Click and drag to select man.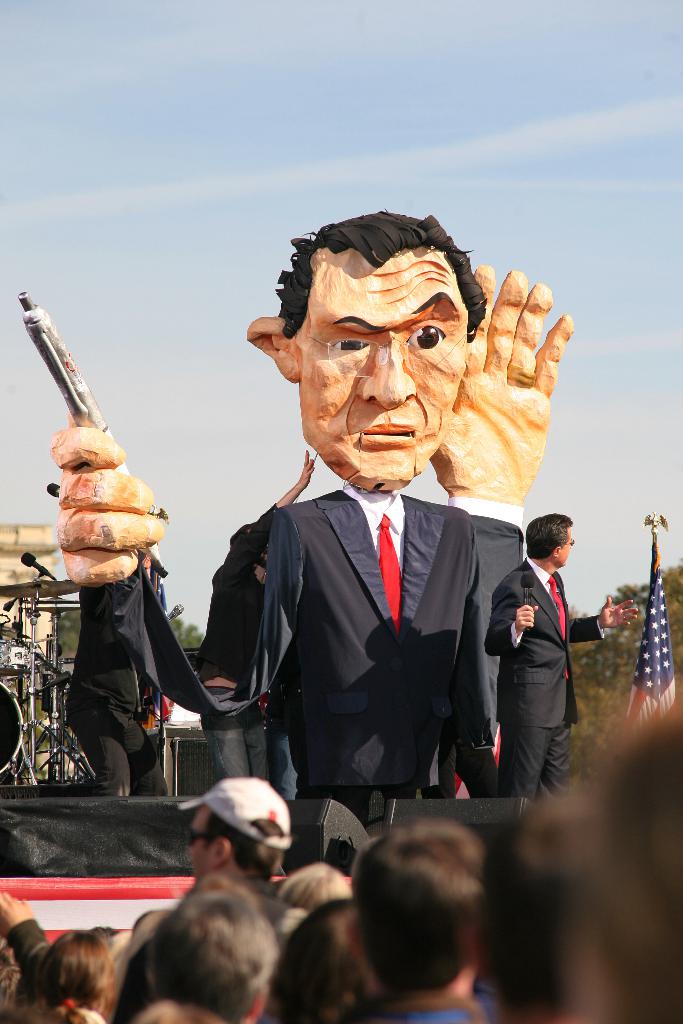
Selection: [left=353, top=812, right=491, bottom=1023].
